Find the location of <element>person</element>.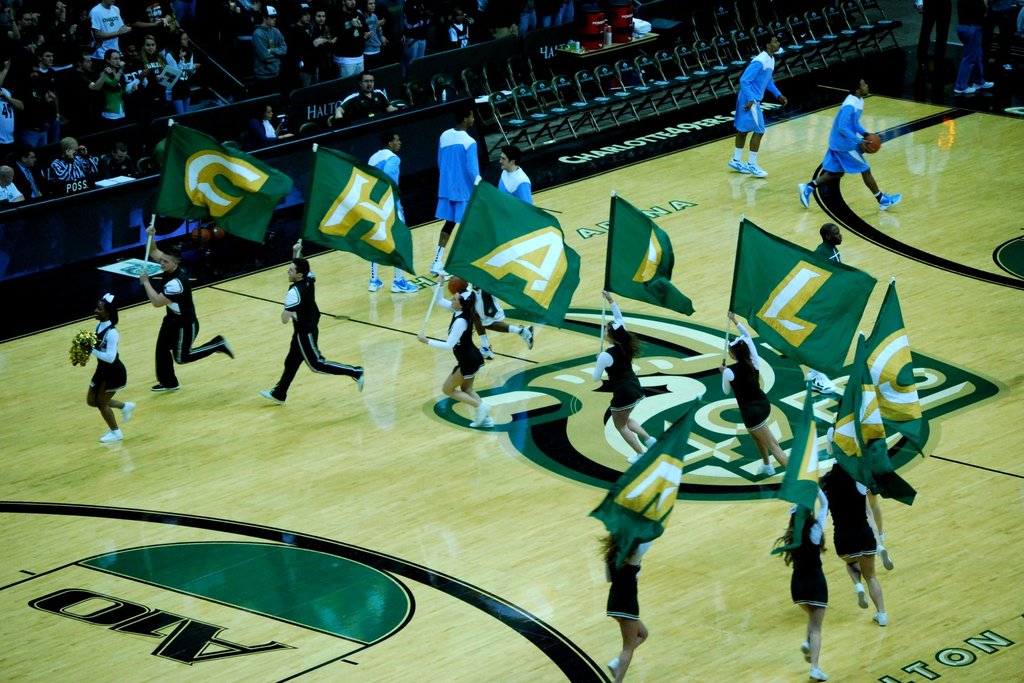
Location: 471:284:542:370.
